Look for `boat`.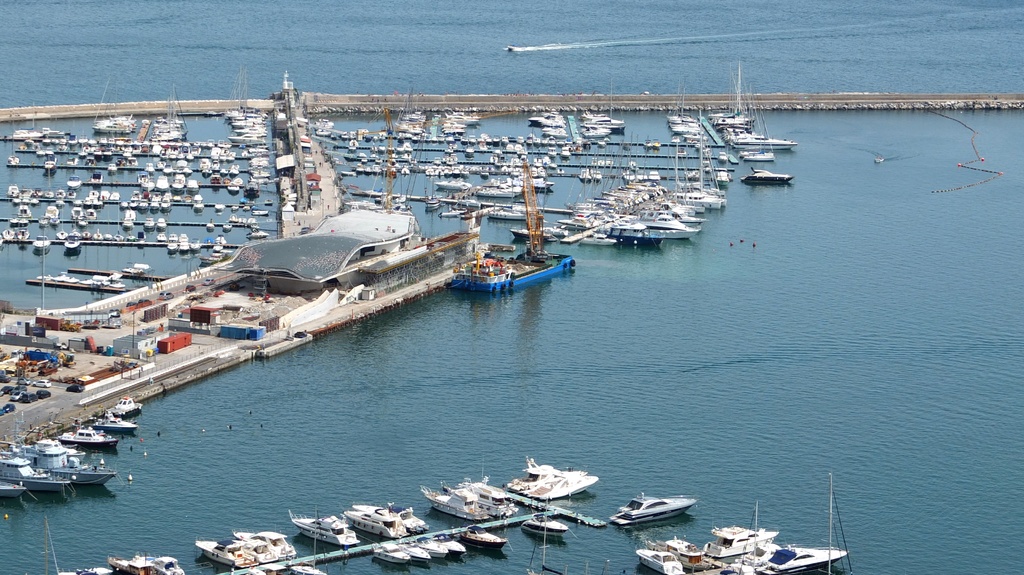
Found: 8, 191, 16, 193.
